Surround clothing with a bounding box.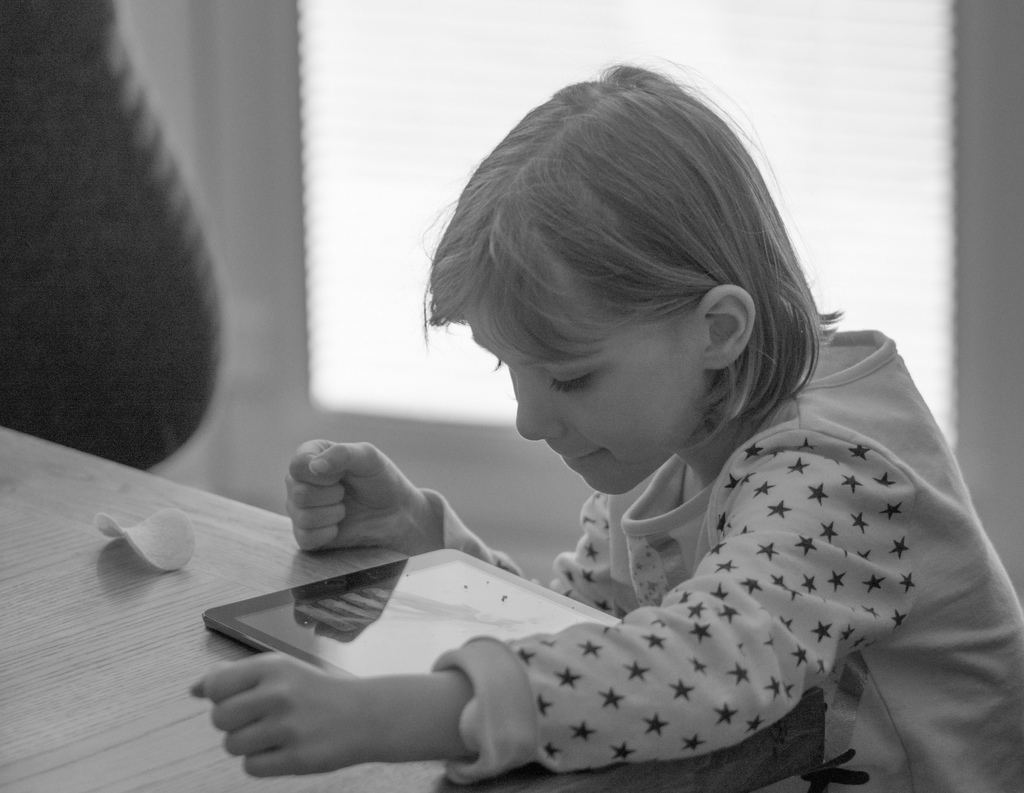
<box>429,324,1023,792</box>.
